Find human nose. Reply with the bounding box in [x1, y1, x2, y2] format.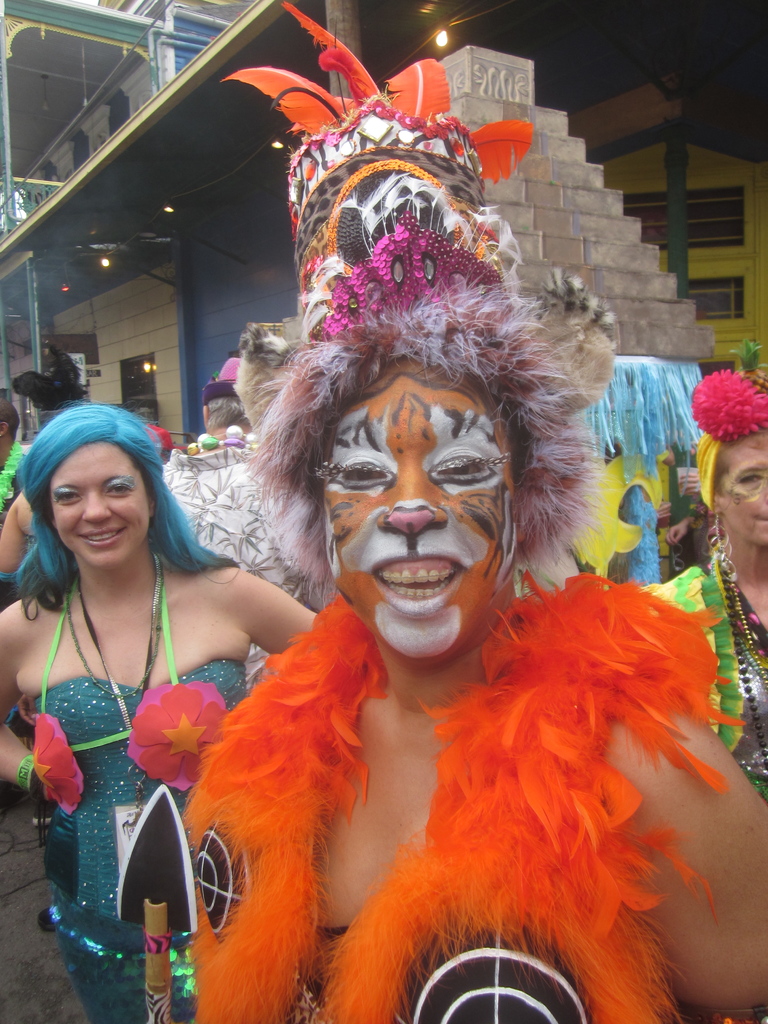
[370, 454, 443, 537].
